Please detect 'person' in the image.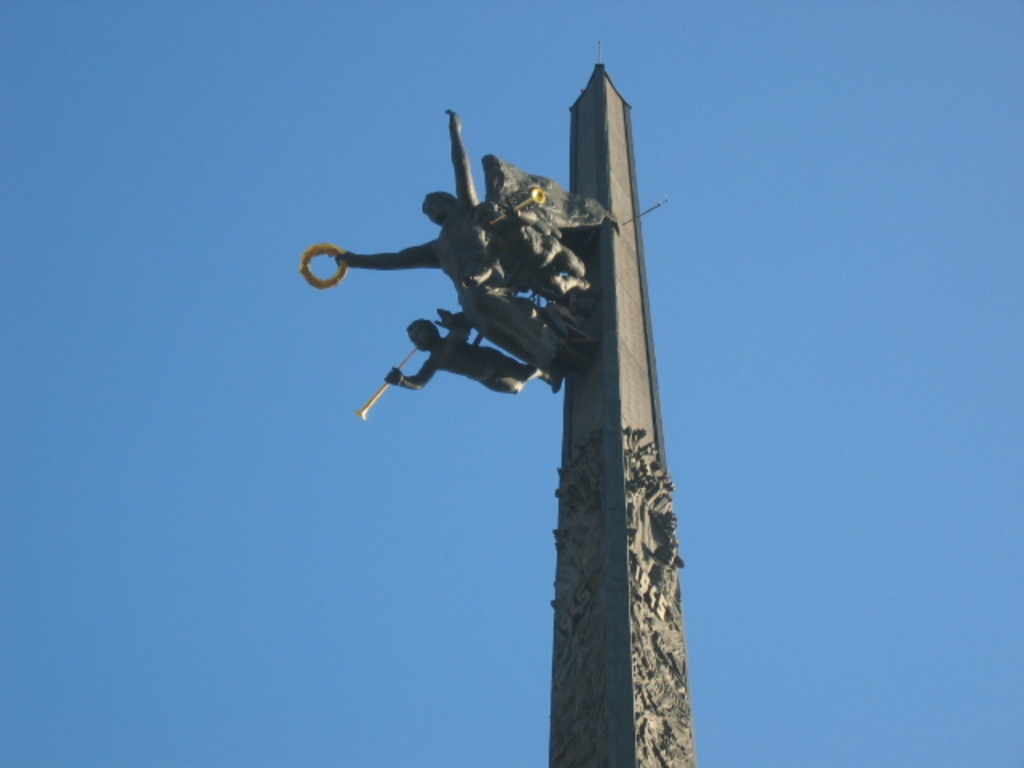
{"left": 384, "top": 302, "right": 560, "bottom": 395}.
